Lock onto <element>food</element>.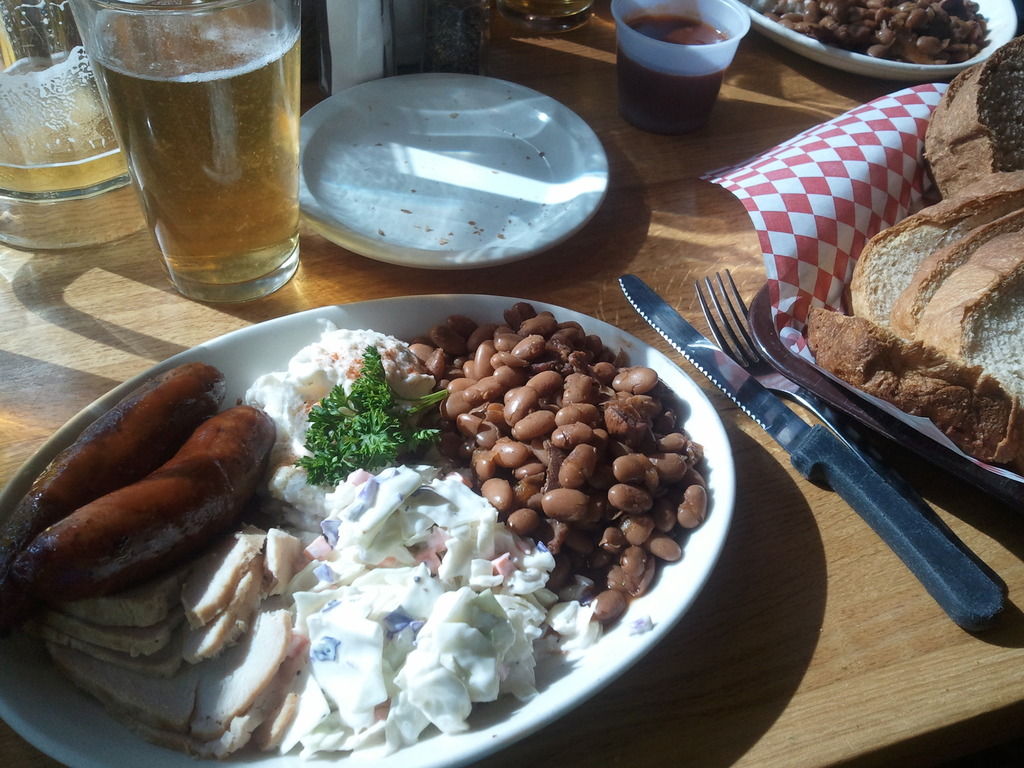
Locked: (847,186,1023,332).
